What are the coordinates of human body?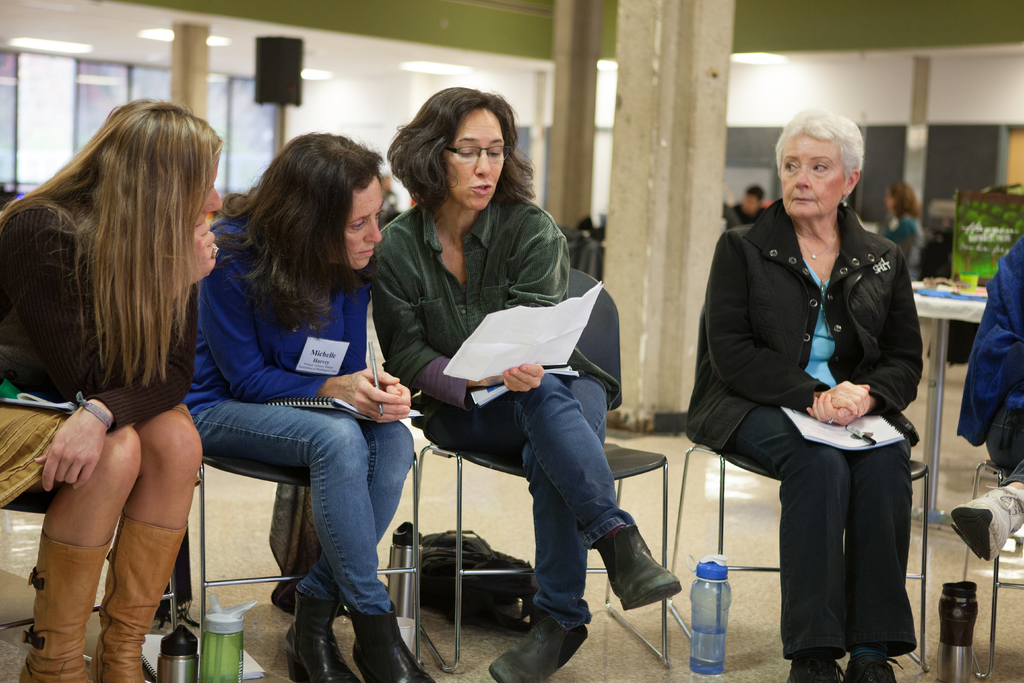
(x1=13, y1=177, x2=218, y2=677).
